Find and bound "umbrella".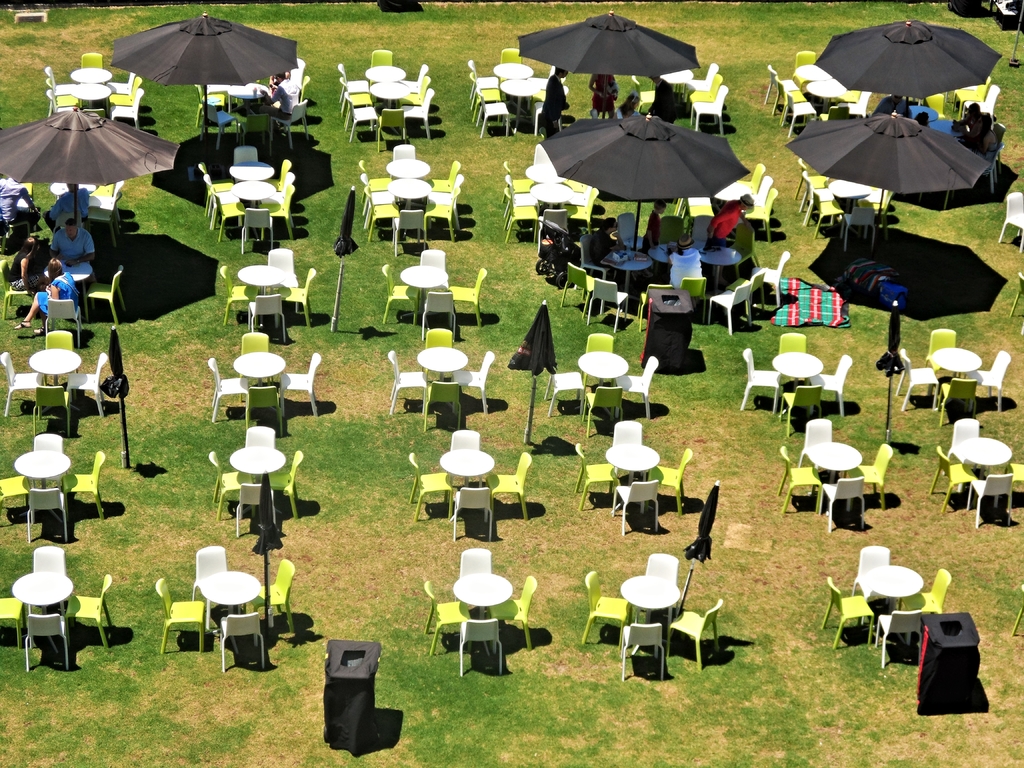
Bound: <bbox>332, 187, 356, 331</bbox>.
